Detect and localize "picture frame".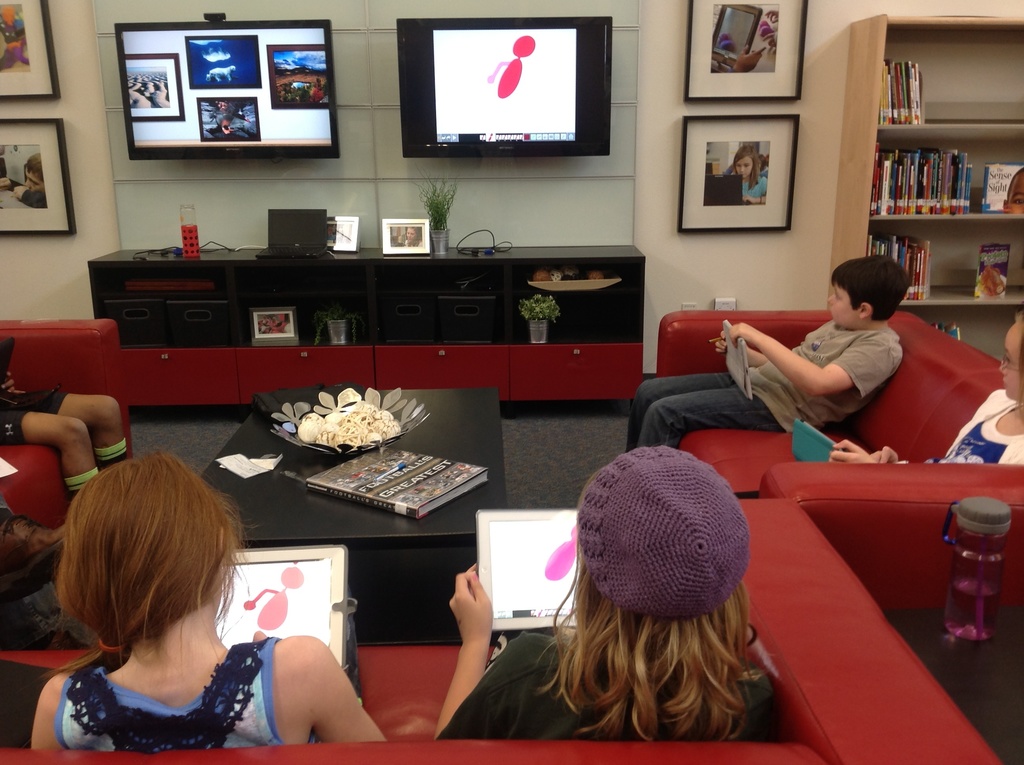
Localized at <box>666,104,812,234</box>.
